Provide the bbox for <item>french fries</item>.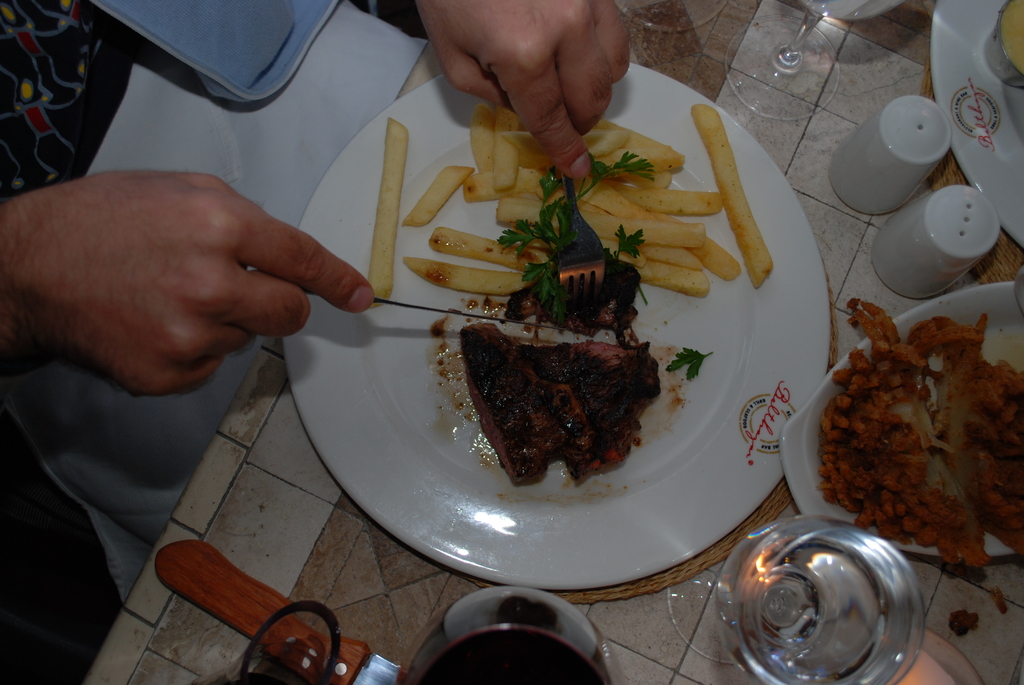
bbox(364, 107, 407, 304).
